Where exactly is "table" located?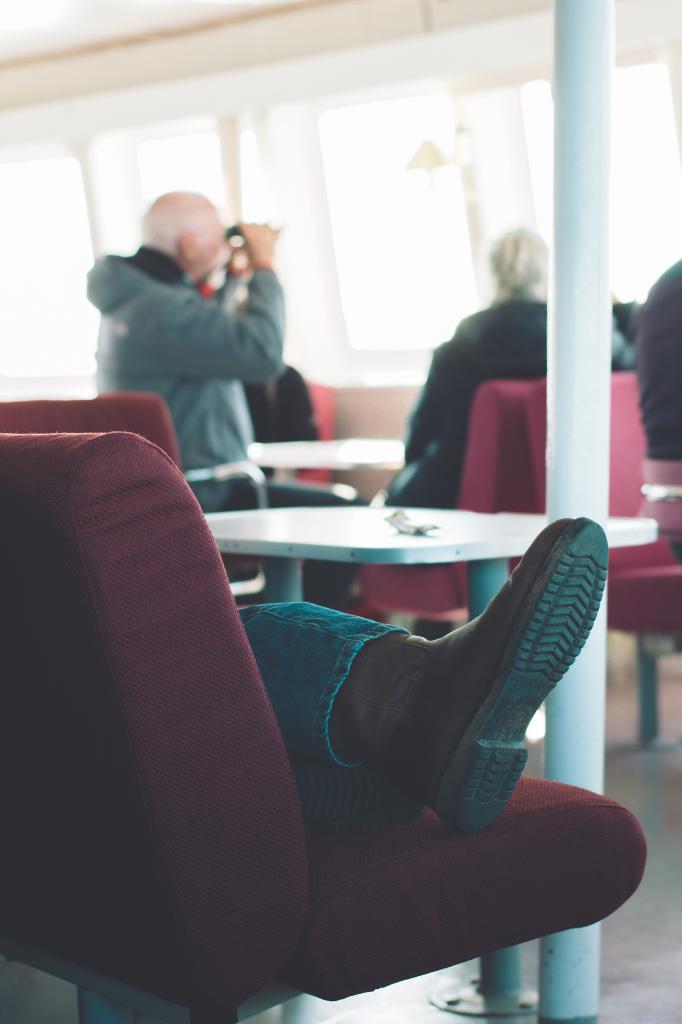
Its bounding box is [207, 499, 654, 1000].
